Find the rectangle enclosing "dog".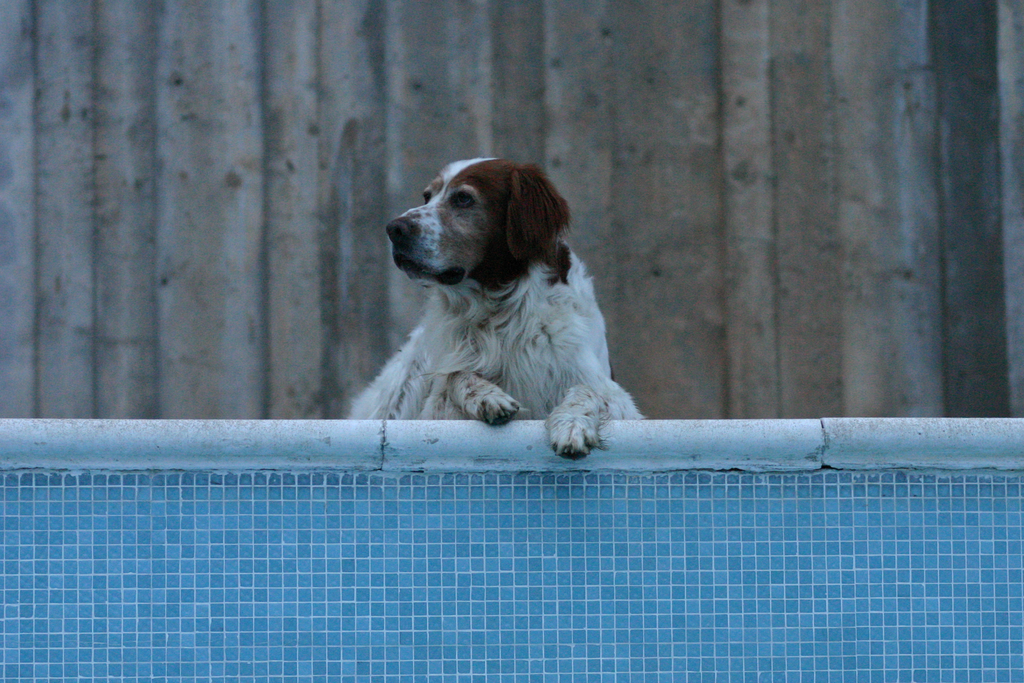
349:159:646:459.
